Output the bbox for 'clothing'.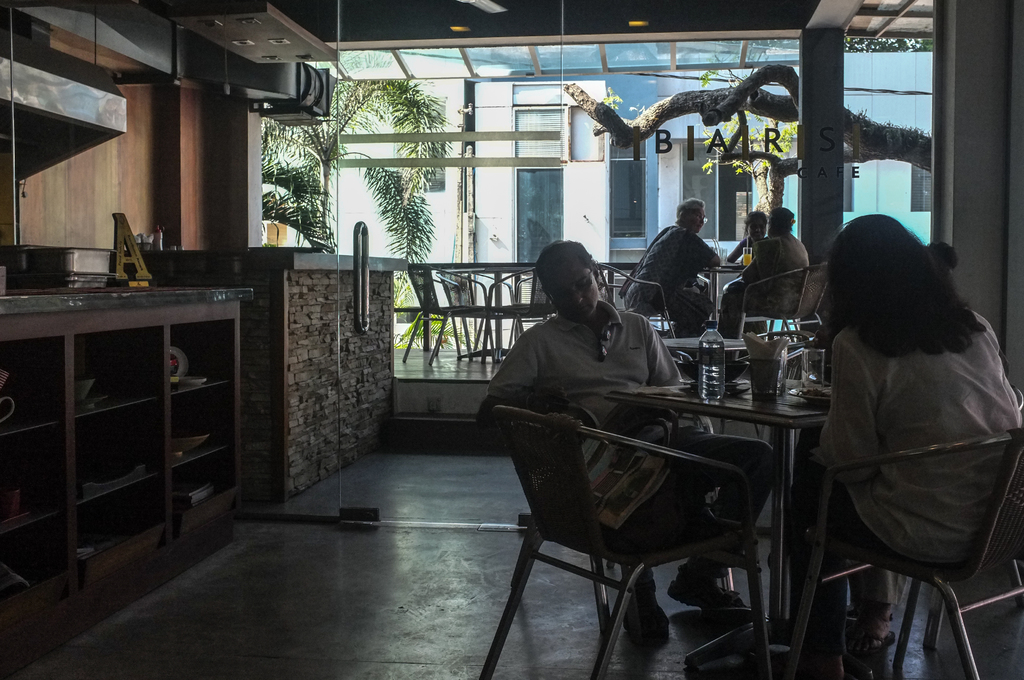
737 232 764 250.
